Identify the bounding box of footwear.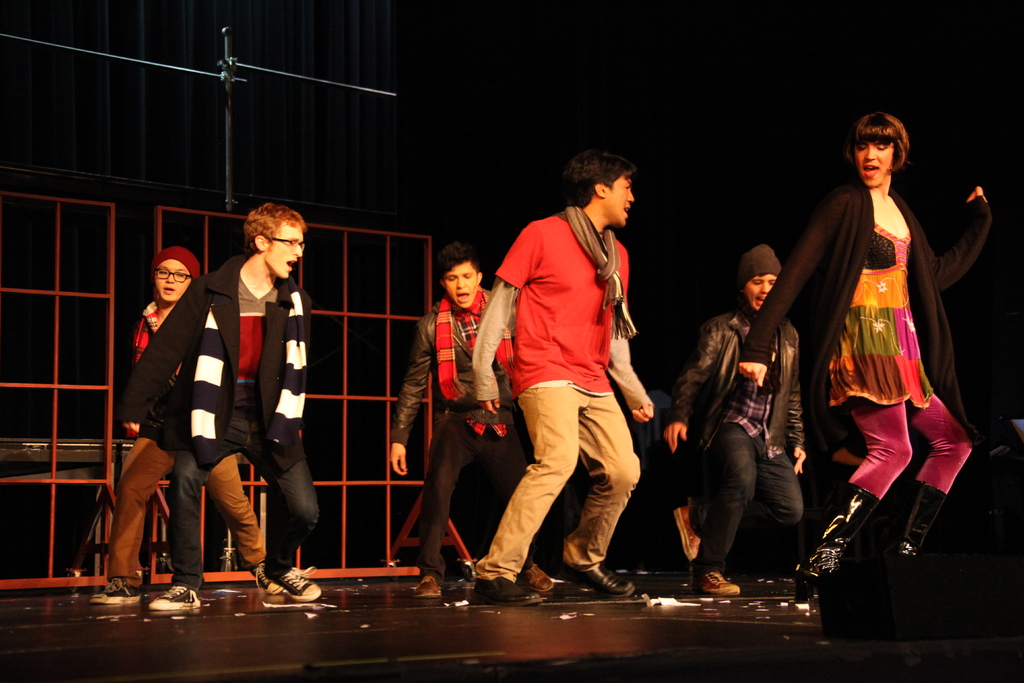
[90,579,139,604].
